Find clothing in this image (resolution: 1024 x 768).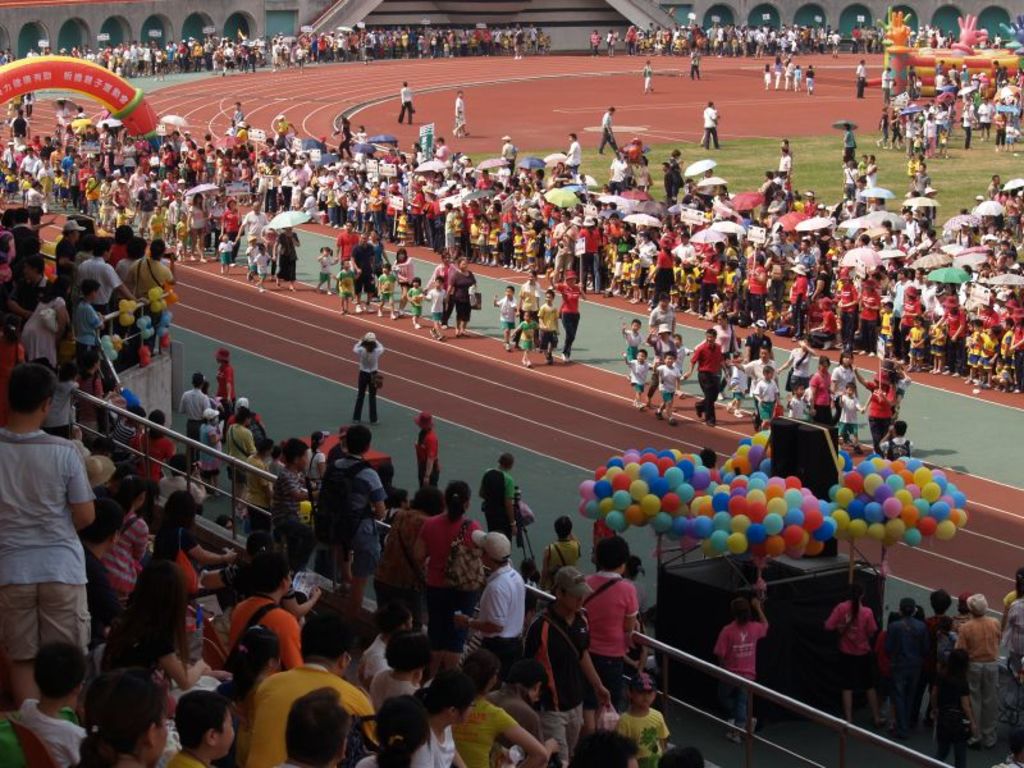
rect(497, 292, 518, 329).
